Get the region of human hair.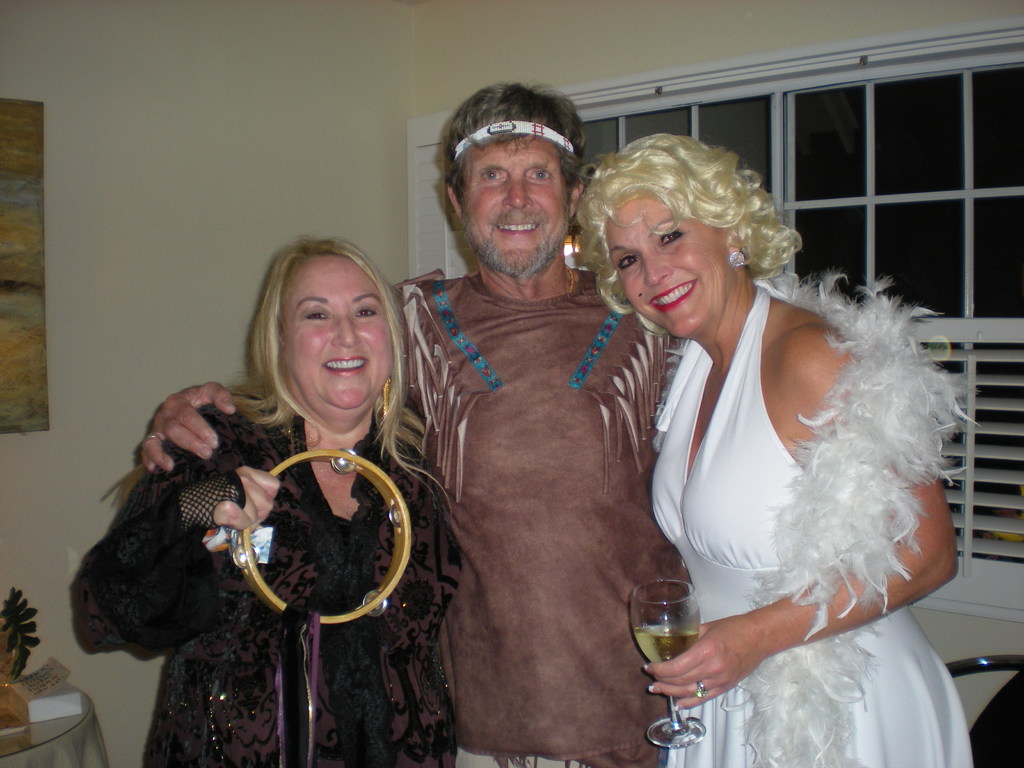
(x1=99, y1=234, x2=453, y2=509).
